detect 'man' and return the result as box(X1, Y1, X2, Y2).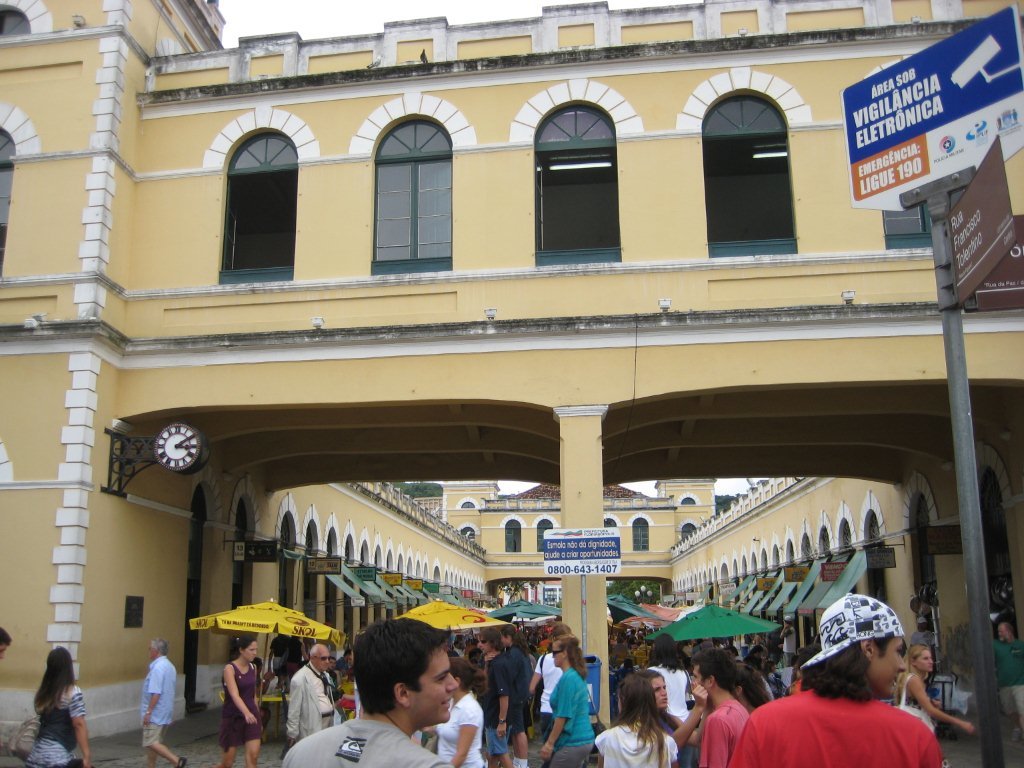
box(337, 645, 354, 676).
